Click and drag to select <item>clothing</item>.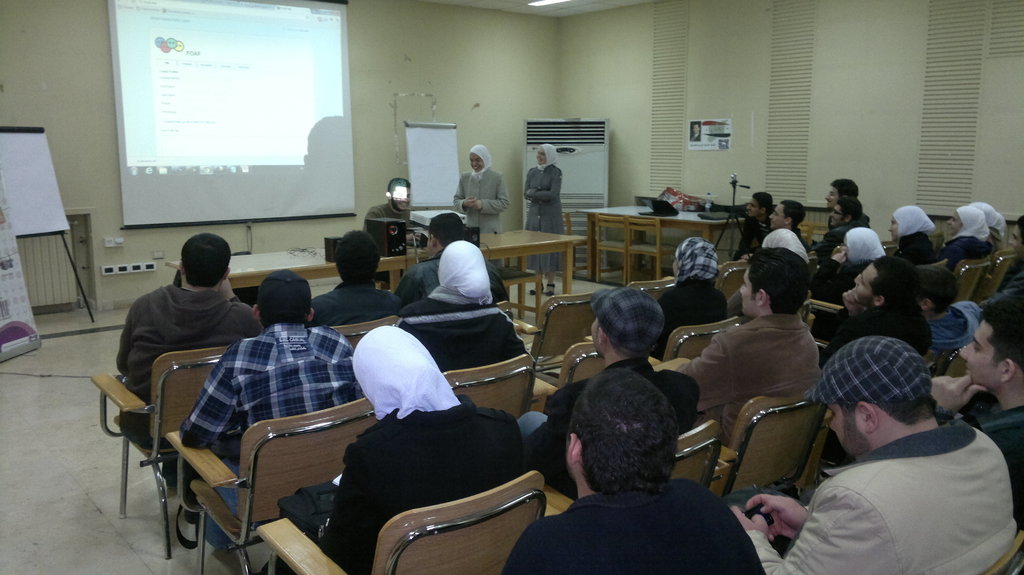
Selection: 267, 402, 531, 571.
